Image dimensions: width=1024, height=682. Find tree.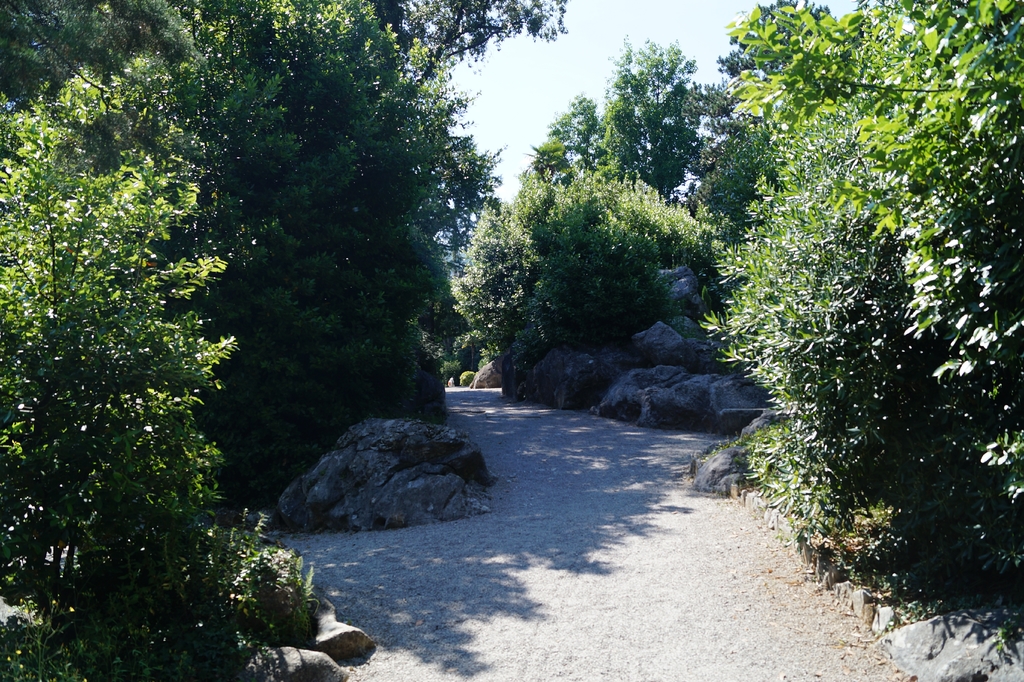
bbox=(467, 35, 746, 378).
